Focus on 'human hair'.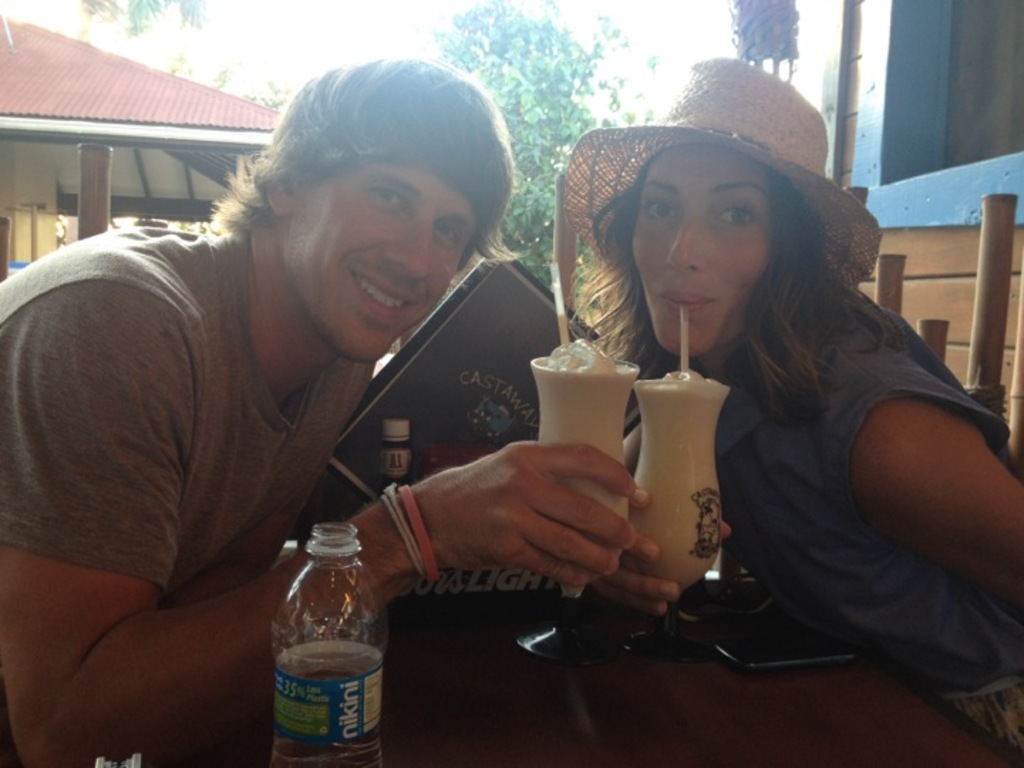
Focused at locate(572, 149, 906, 432).
